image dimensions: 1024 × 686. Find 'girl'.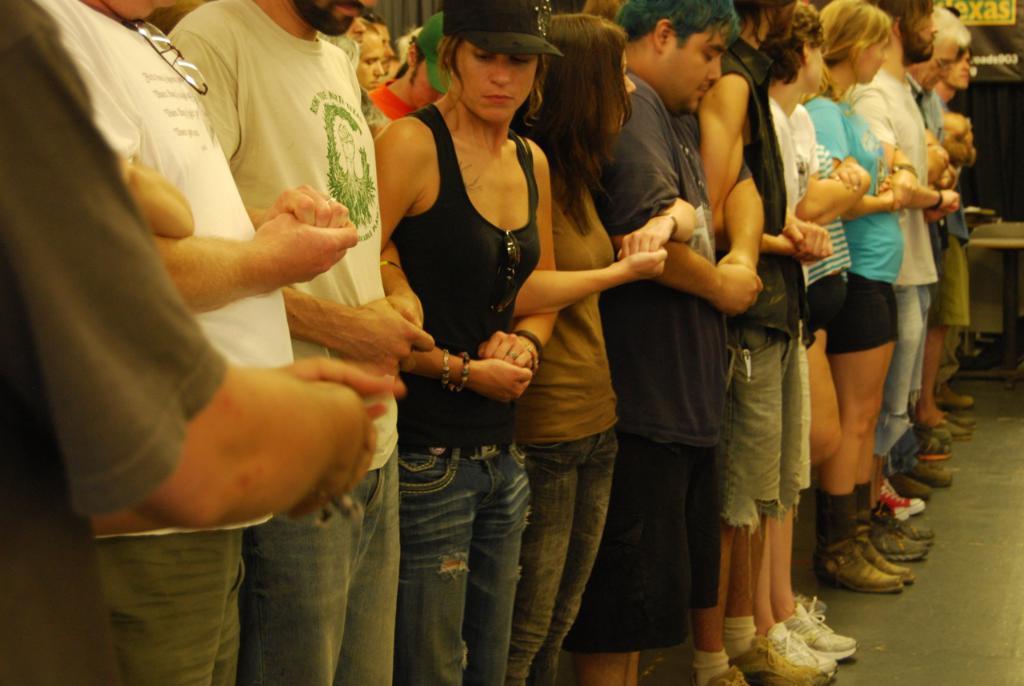
[805, 0, 915, 591].
